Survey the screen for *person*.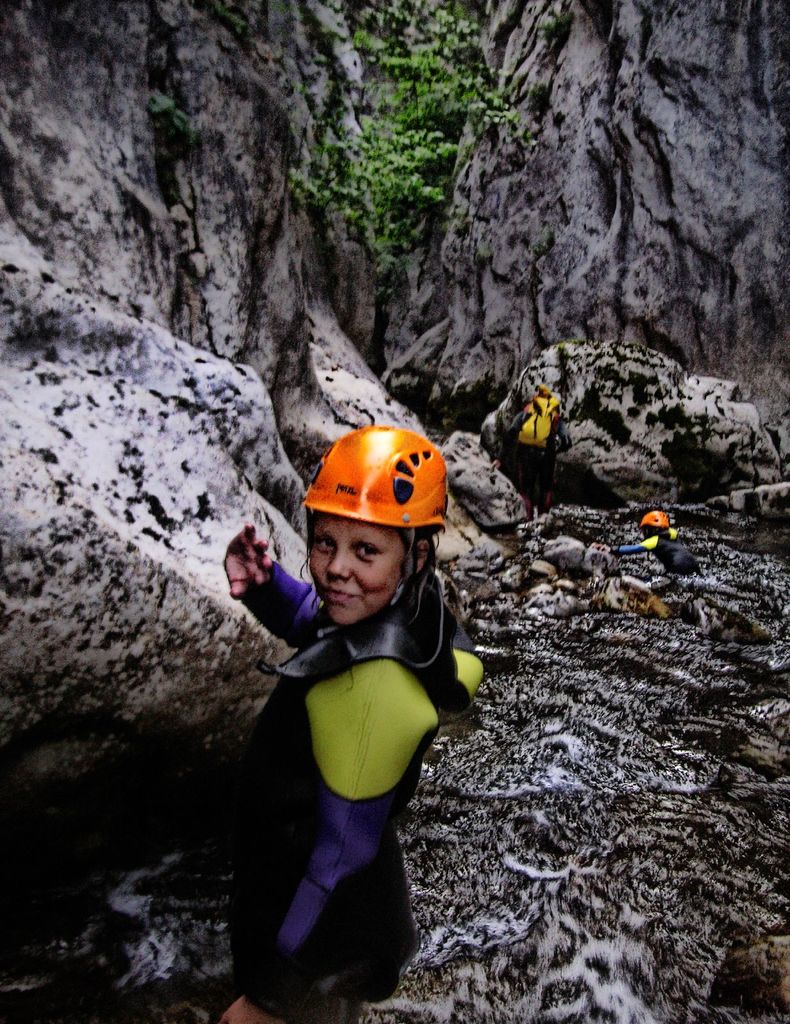
Survey found: {"x1": 600, "y1": 514, "x2": 699, "y2": 593}.
